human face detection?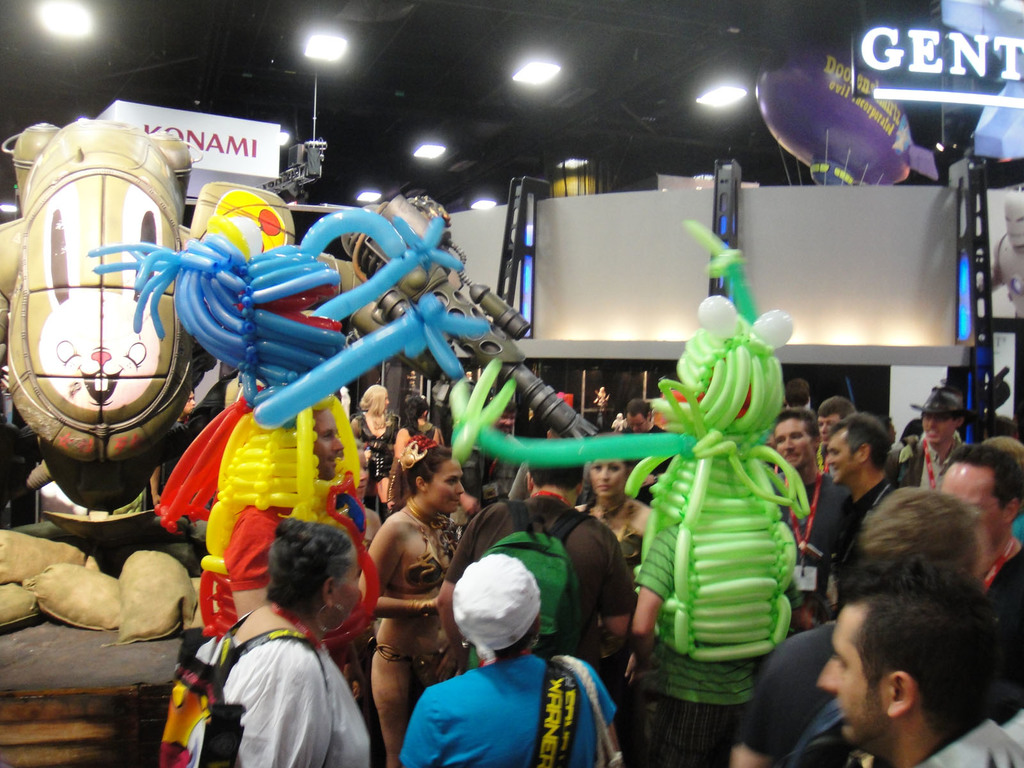
{"x1": 312, "y1": 407, "x2": 344, "y2": 479}
